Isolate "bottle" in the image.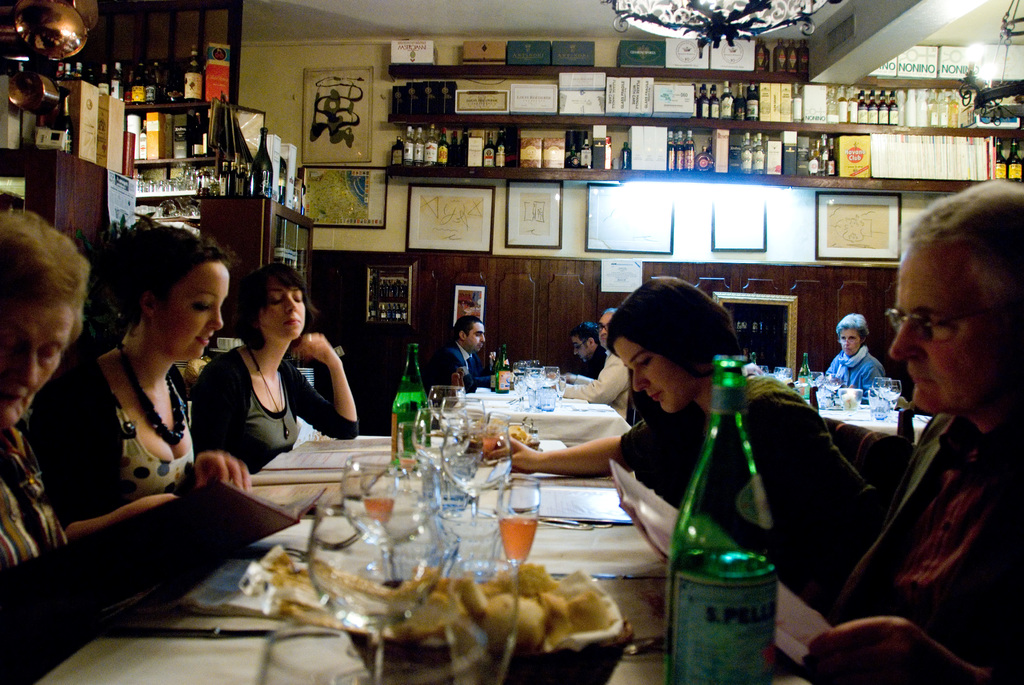
Isolated region: [667,354,780,684].
